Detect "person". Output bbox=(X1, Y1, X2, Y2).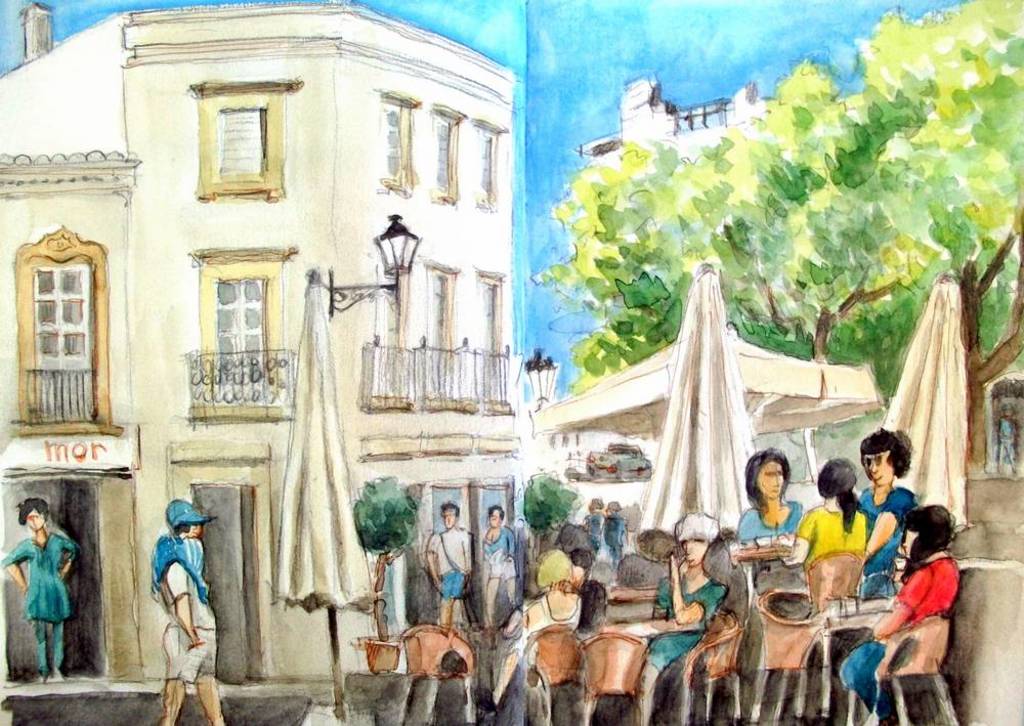
bbox=(130, 490, 207, 710).
